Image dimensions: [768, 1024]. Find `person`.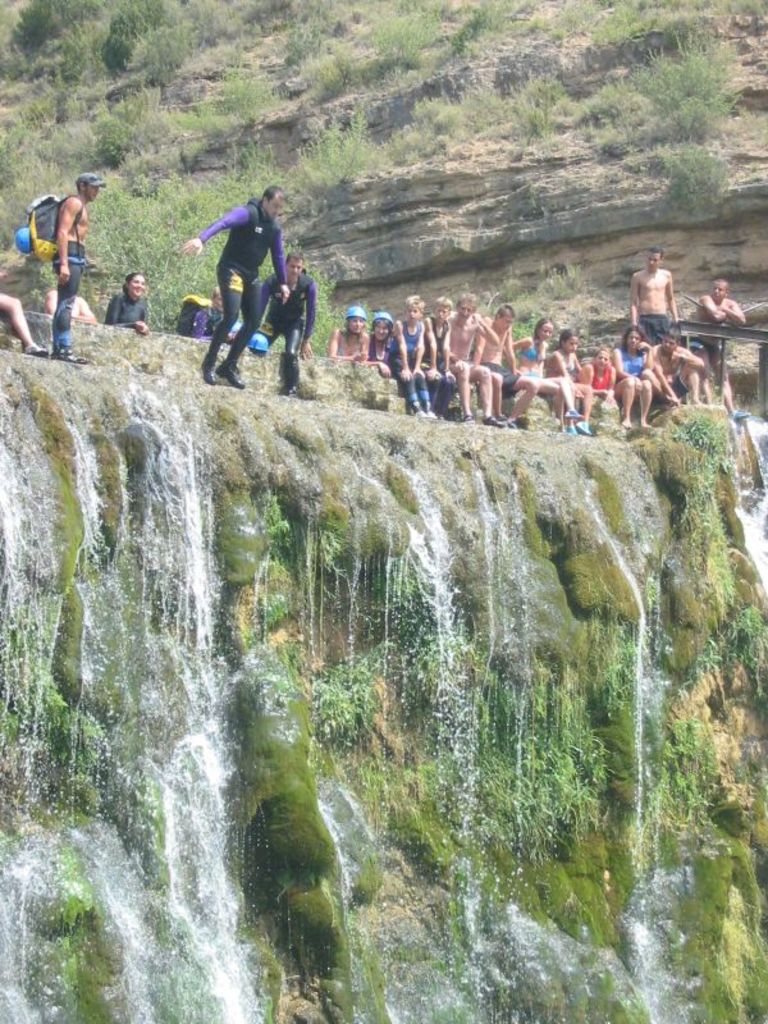
(681,278,751,419).
